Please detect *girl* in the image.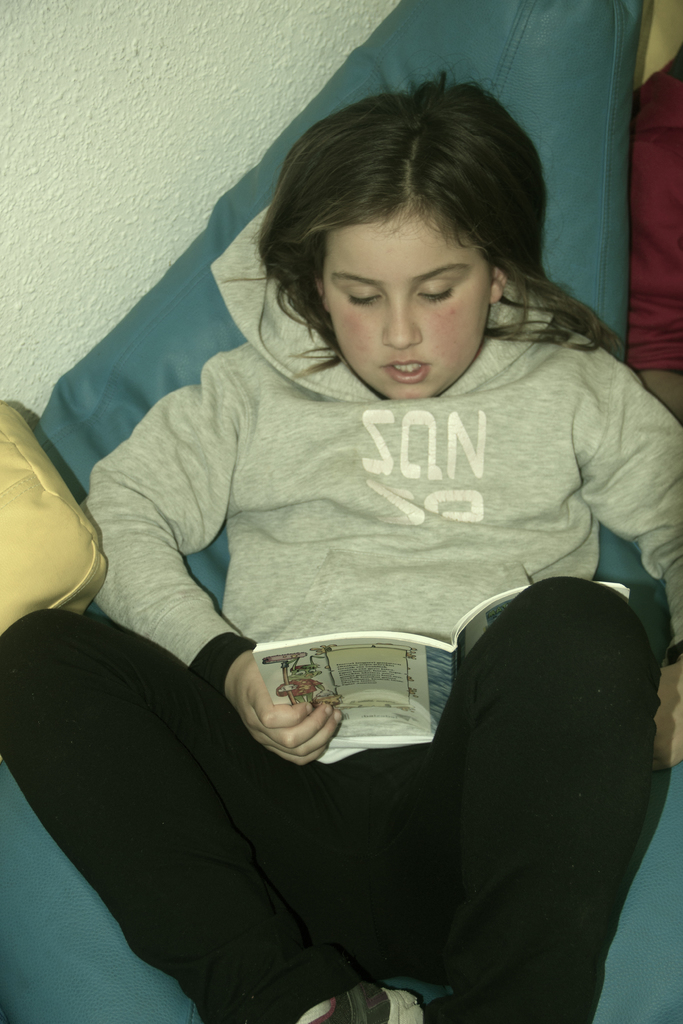
BBox(1, 47, 682, 1021).
